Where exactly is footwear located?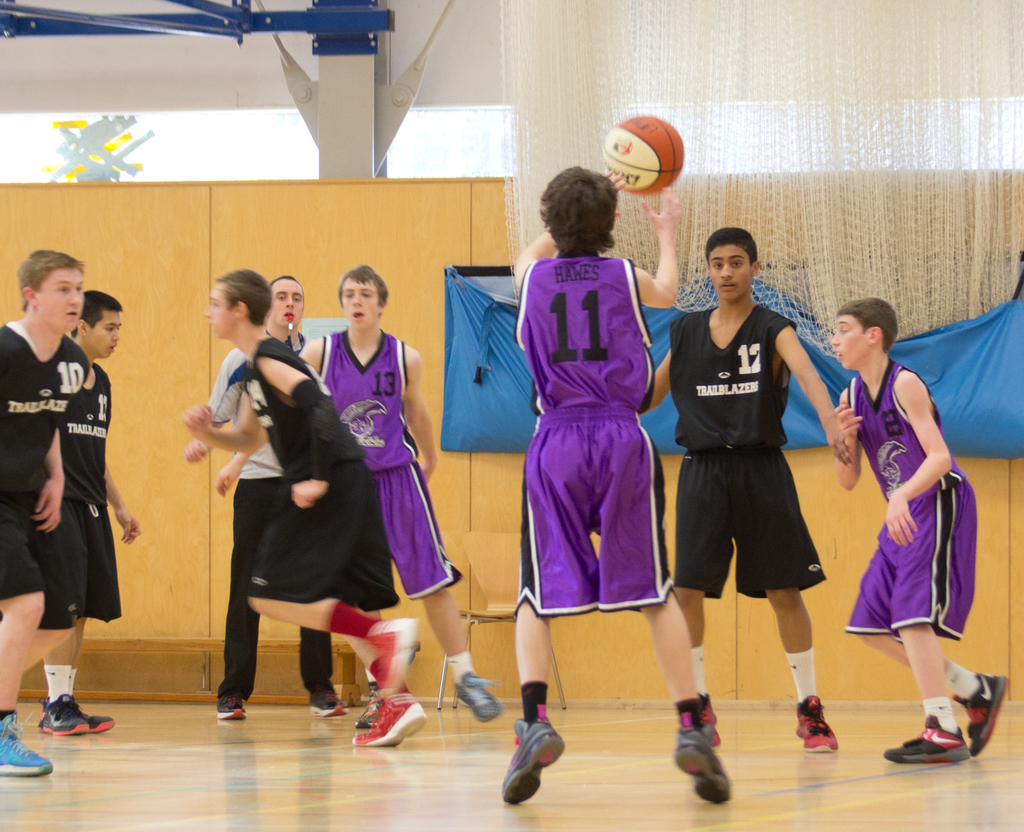
Its bounding box is Rect(365, 597, 421, 696).
